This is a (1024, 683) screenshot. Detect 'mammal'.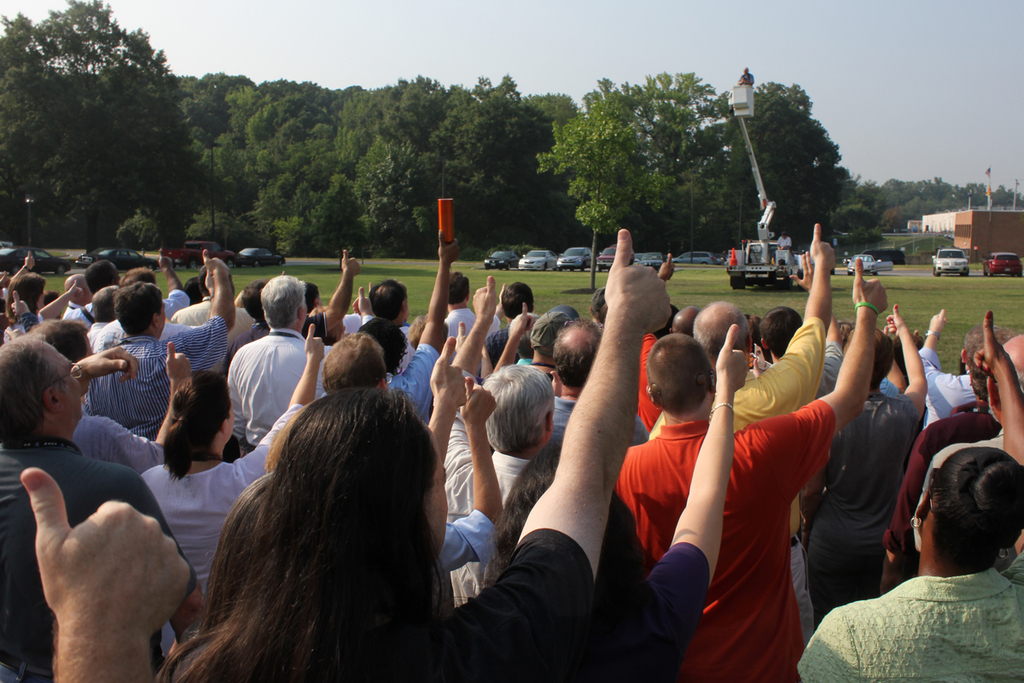
772 234 788 264.
